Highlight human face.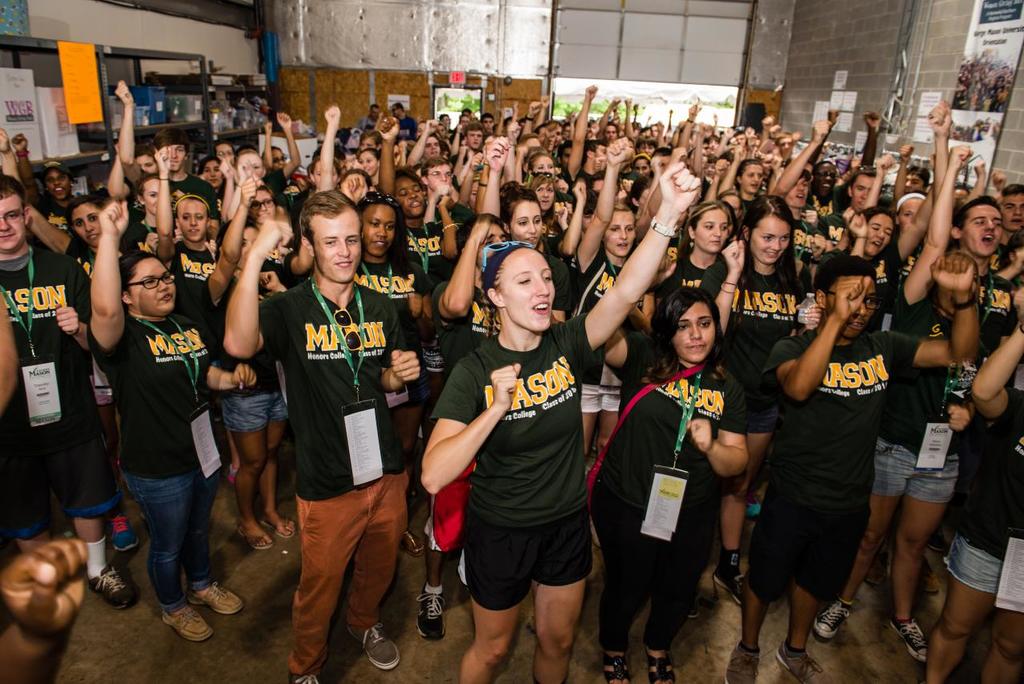
Highlighted region: (49, 171, 71, 198).
